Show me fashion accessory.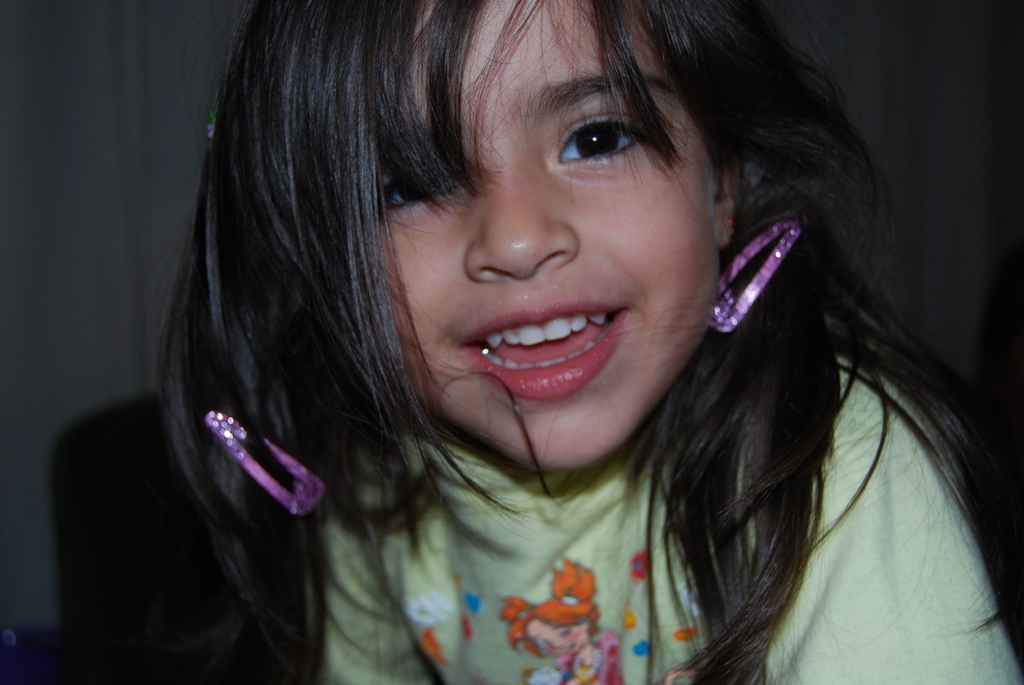
fashion accessory is here: bbox=[572, 650, 602, 683].
